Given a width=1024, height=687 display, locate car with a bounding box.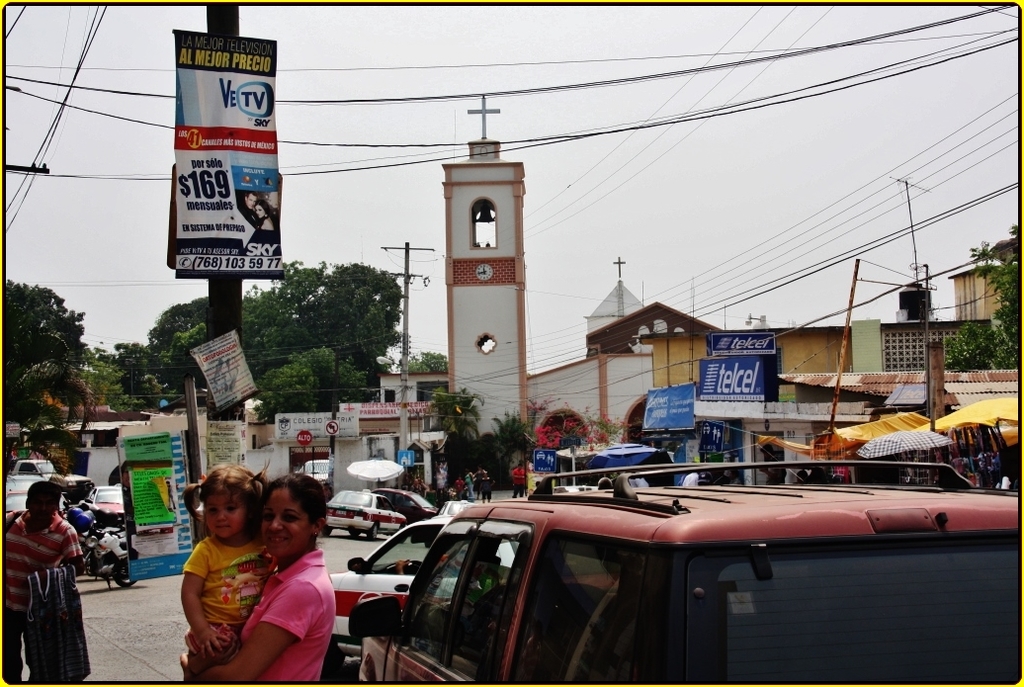
Located: {"left": 380, "top": 488, "right": 440, "bottom": 525}.
